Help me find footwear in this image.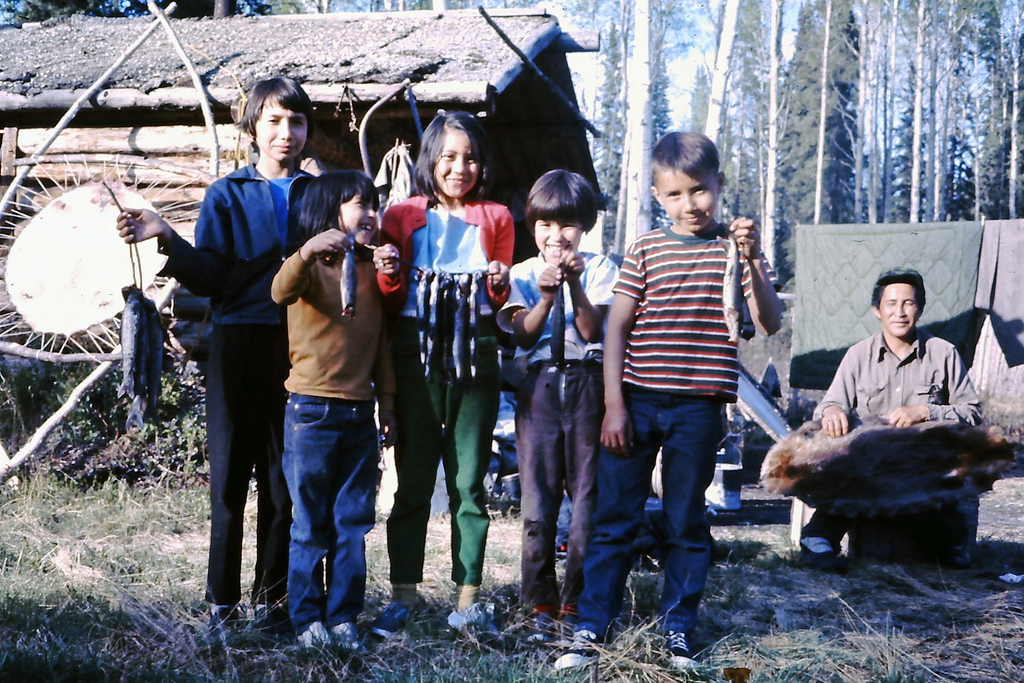
Found it: <region>664, 628, 702, 673</region>.
